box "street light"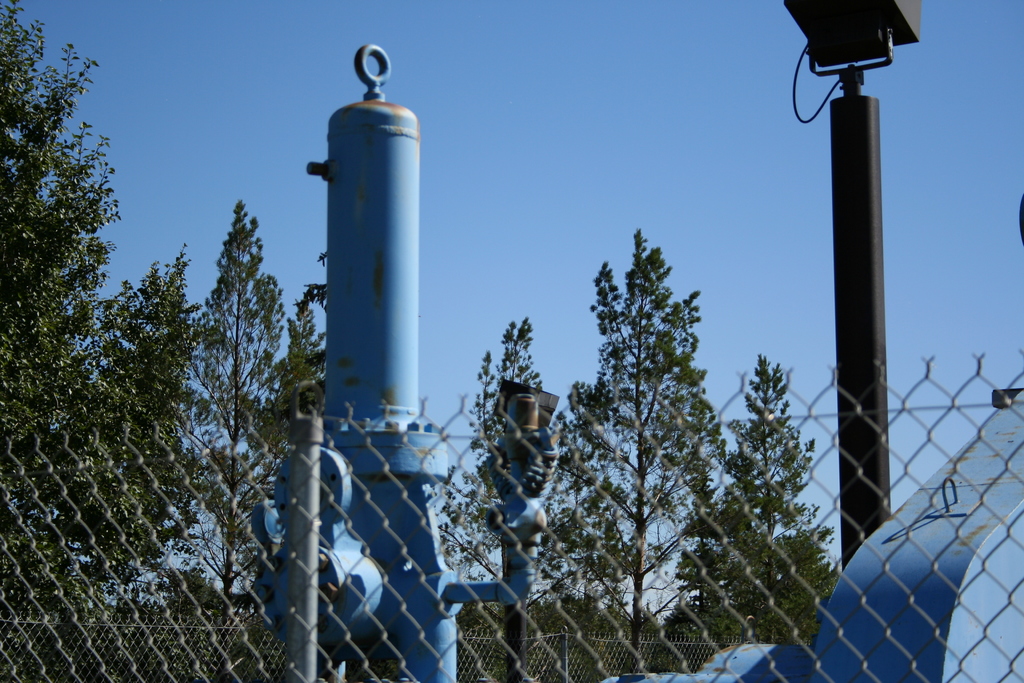
483 381 562 680
